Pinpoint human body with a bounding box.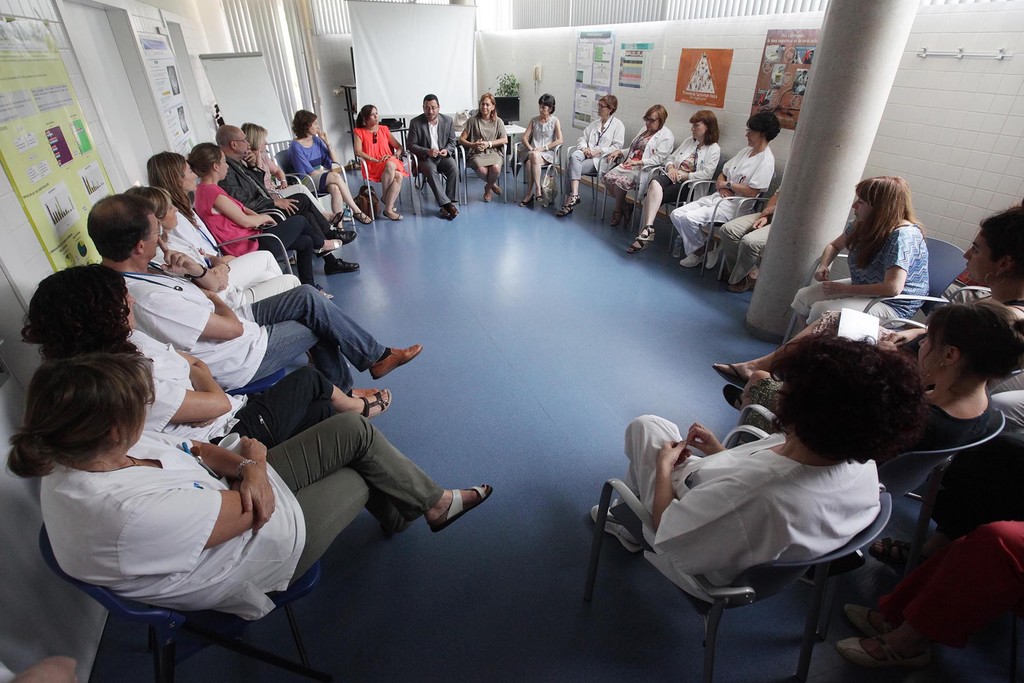
Rect(840, 515, 1023, 682).
